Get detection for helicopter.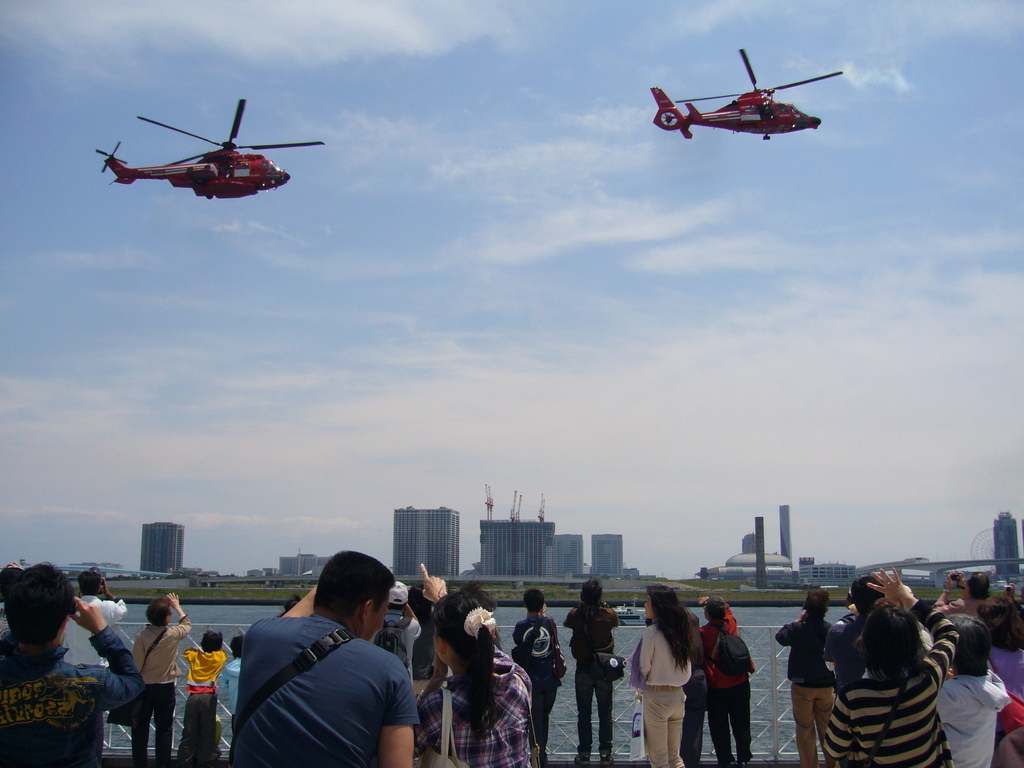
Detection: crop(650, 47, 844, 138).
